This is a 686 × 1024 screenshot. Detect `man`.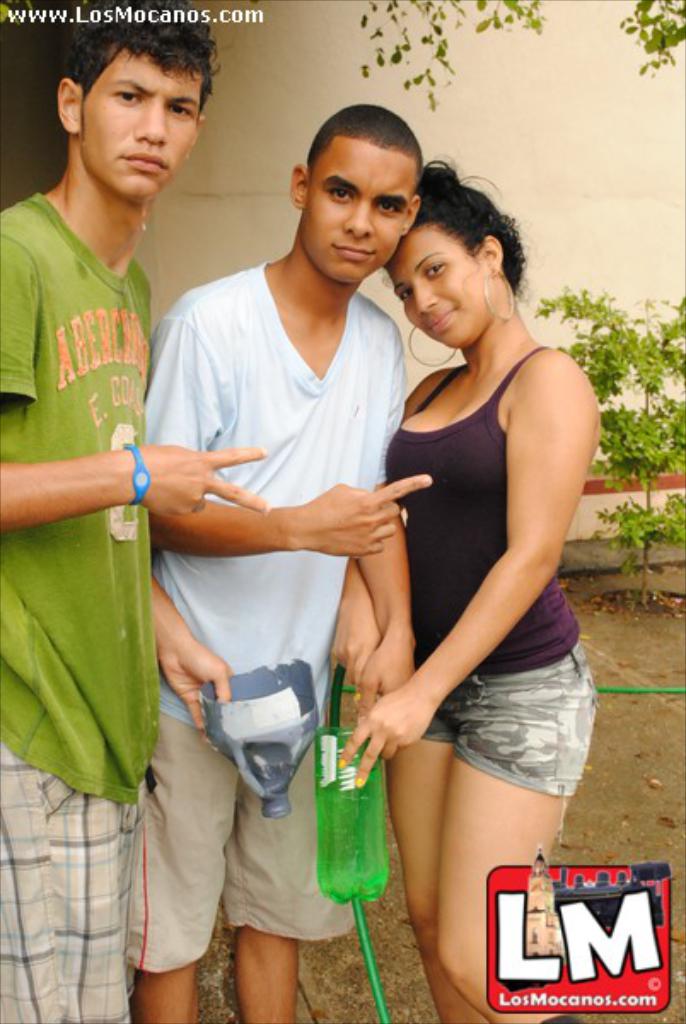
bbox=[0, 0, 270, 1022].
